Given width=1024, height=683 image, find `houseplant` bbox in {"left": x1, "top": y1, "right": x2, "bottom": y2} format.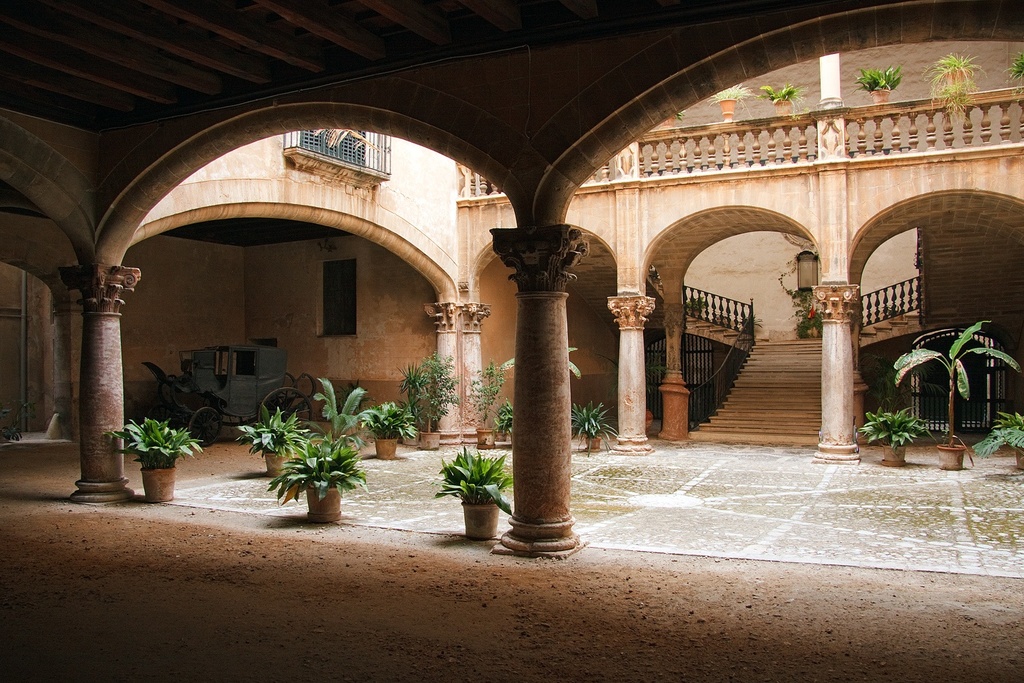
{"left": 397, "top": 349, "right": 464, "bottom": 454}.
